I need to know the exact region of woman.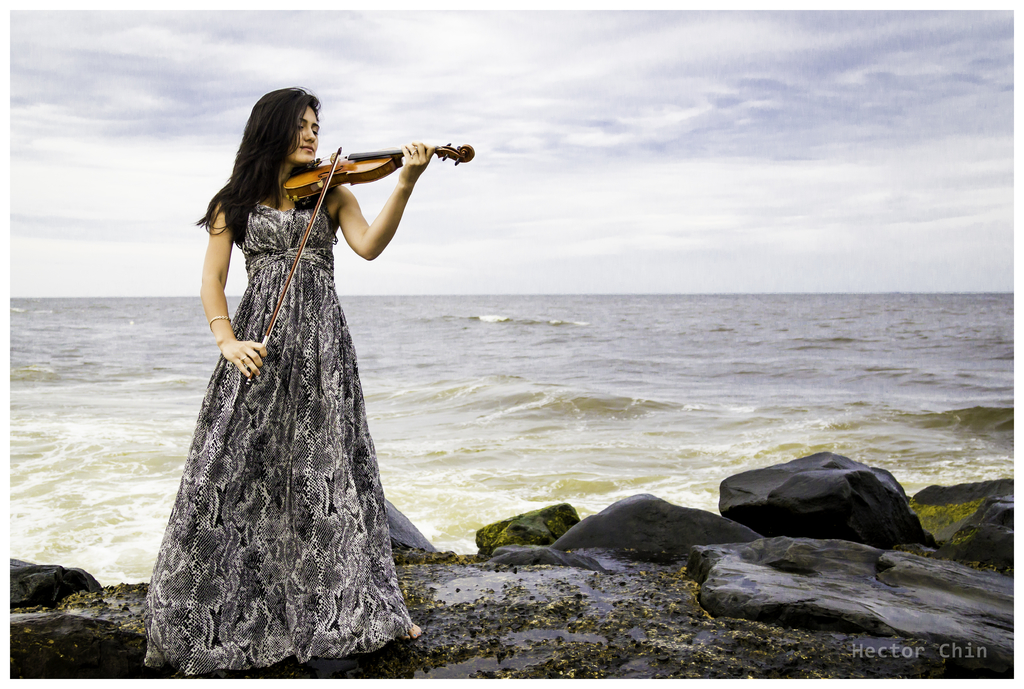
Region: region(127, 77, 451, 685).
